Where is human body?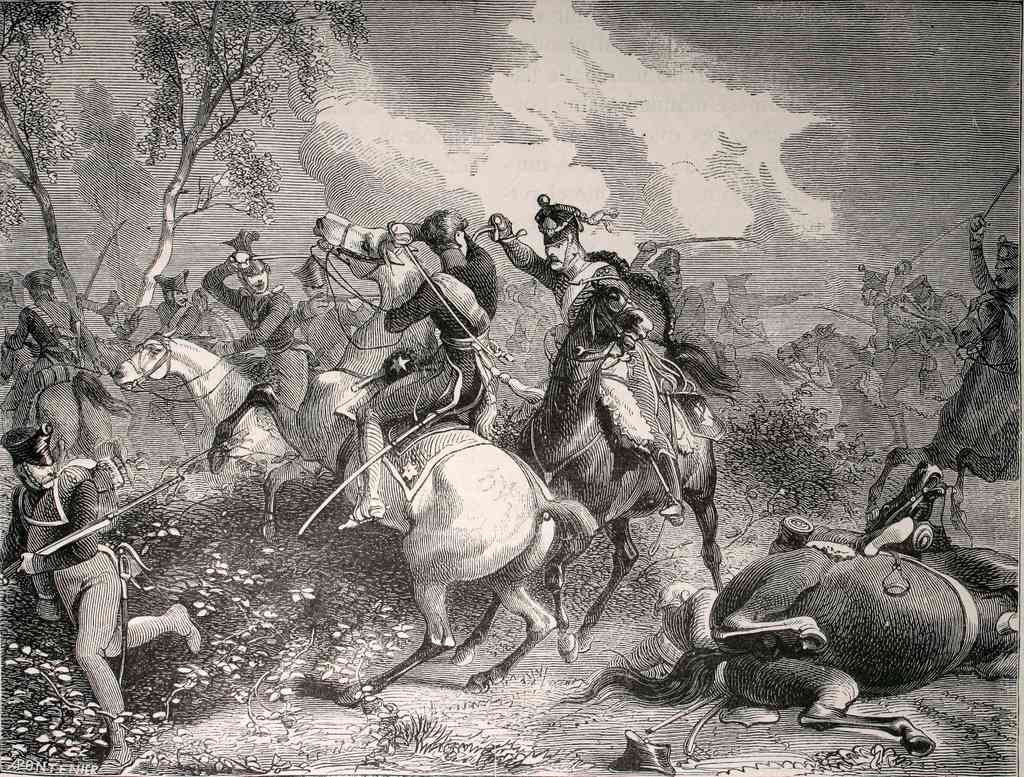
195:239:334:474.
